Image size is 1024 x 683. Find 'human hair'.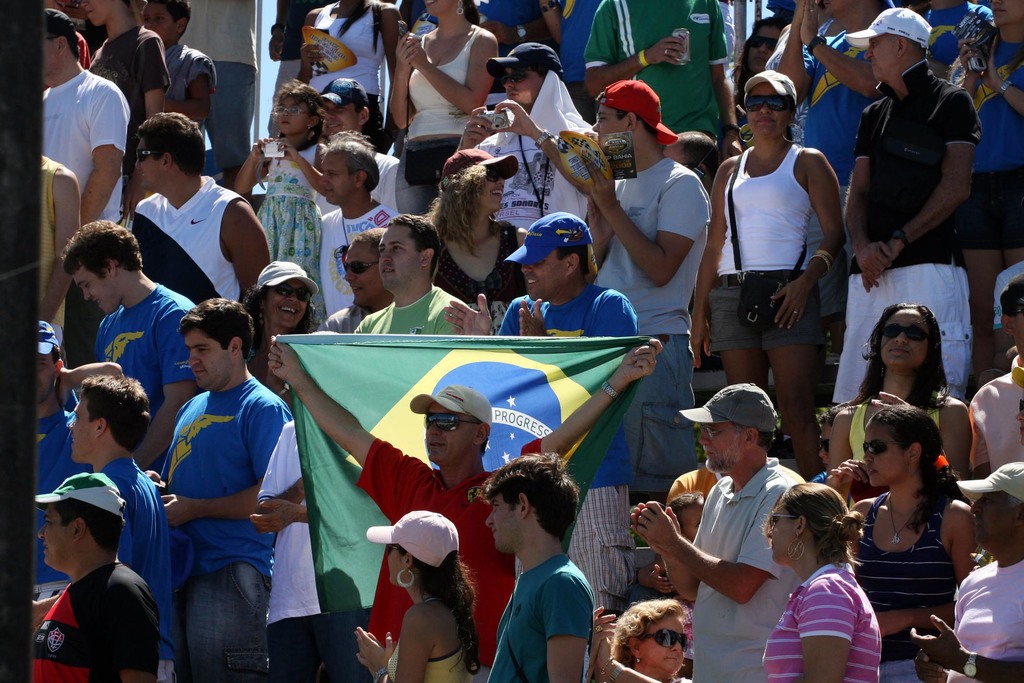
(388, 541, 486, 675).
